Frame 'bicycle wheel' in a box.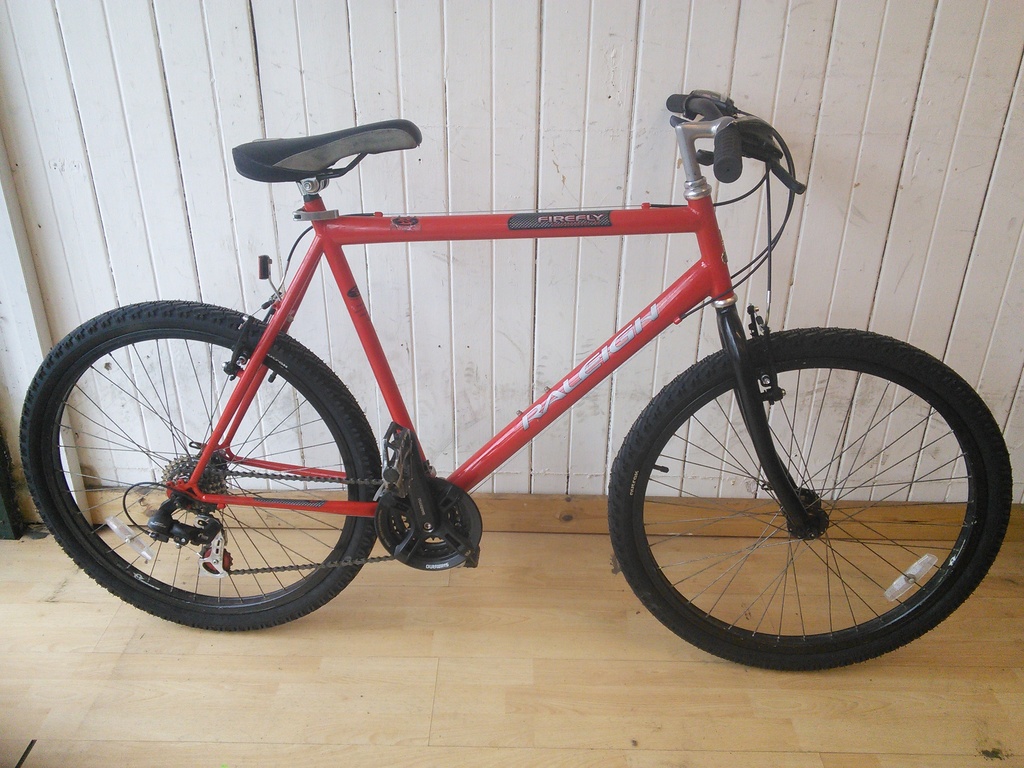
x1=17 y1=298 x2=382 y2=633.
